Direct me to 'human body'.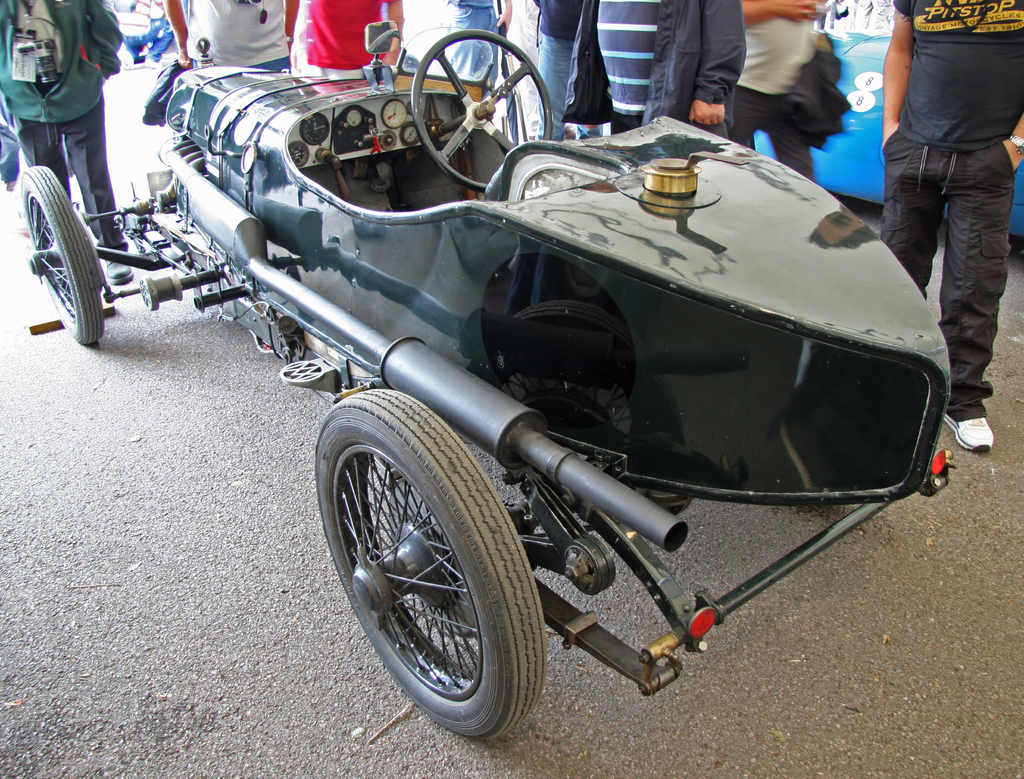
Direction: [left=880, top=0, right=1023, bottom=452].
